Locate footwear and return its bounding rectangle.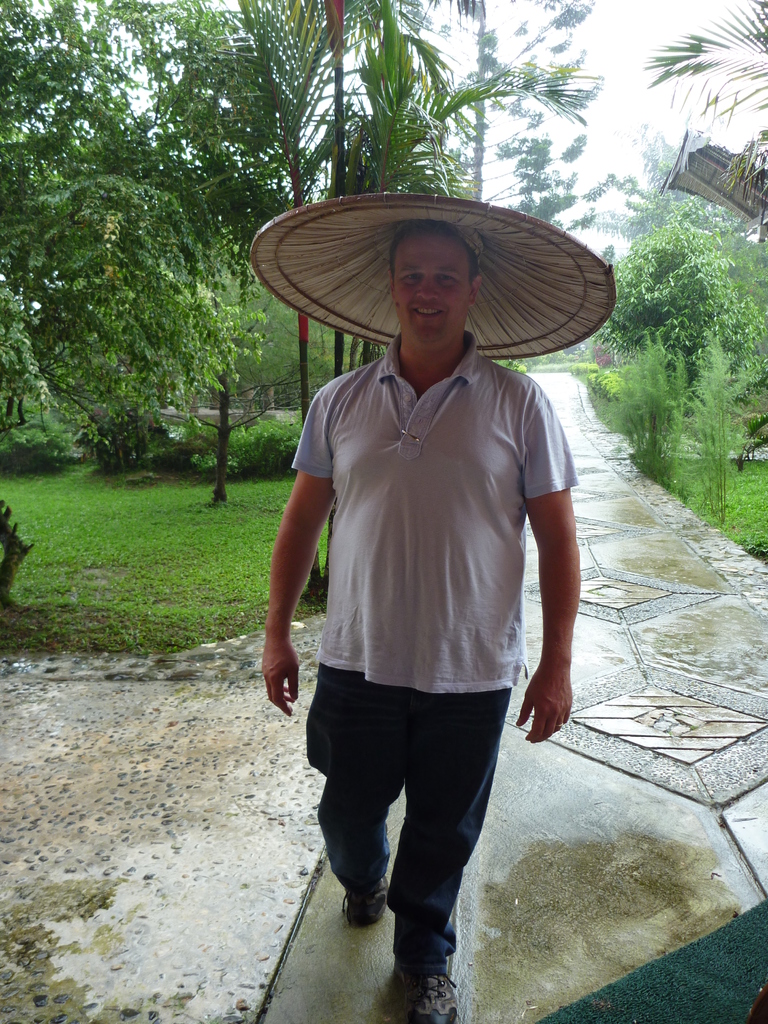
{"x1": 396, "y1": 973, "x2": 458, "y2": 1023}.
